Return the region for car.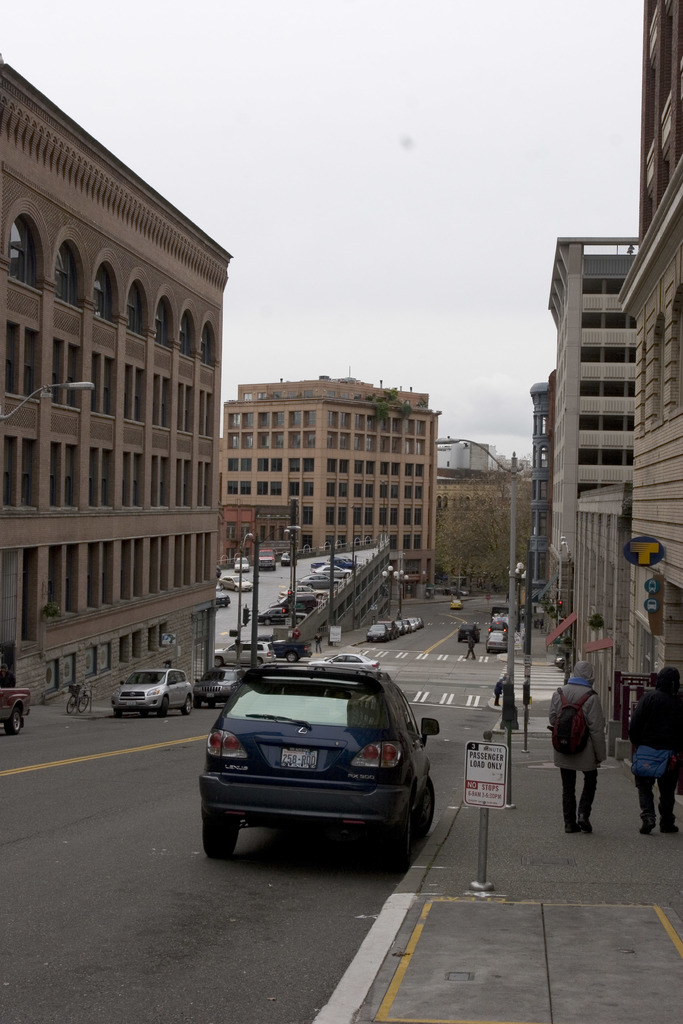
{"left": 197, "top": 665, "right": 440, "bottom": 872}.
